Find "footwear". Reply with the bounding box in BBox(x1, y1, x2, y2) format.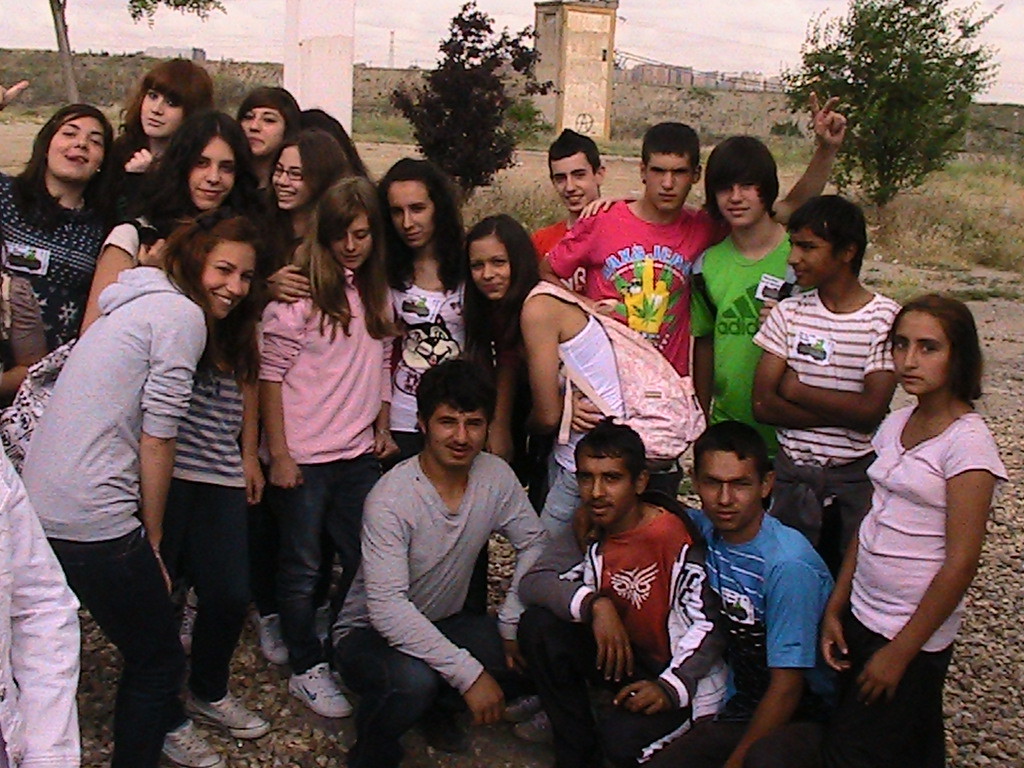
BBox(250, 610, 293, 667).
